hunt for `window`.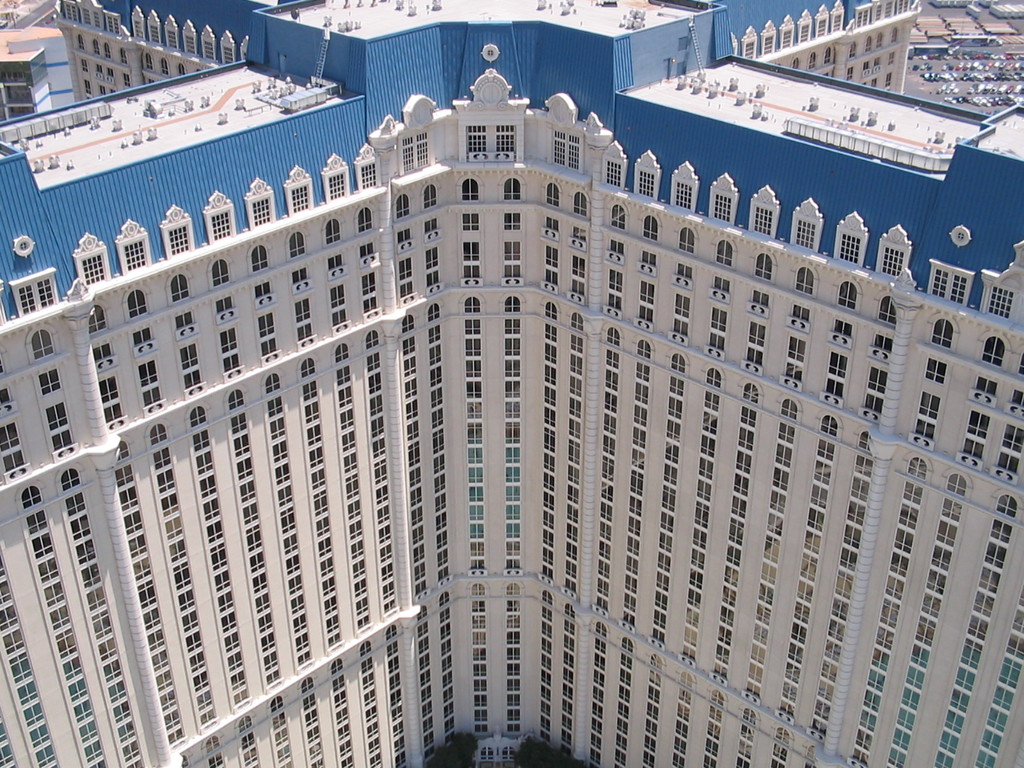
Hunted down at [780,19,793,47].
